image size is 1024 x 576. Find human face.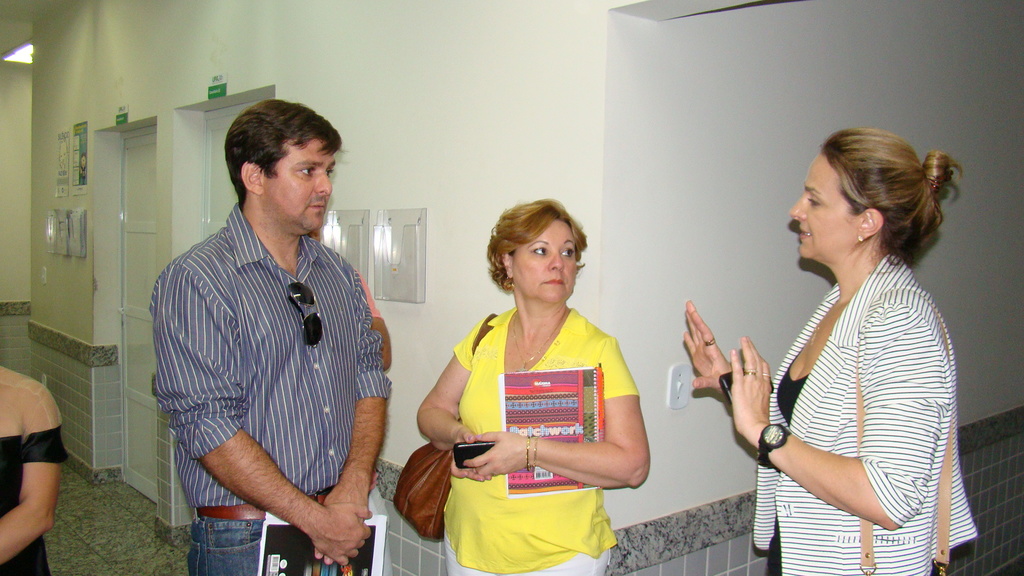
(789,154,853,260).
